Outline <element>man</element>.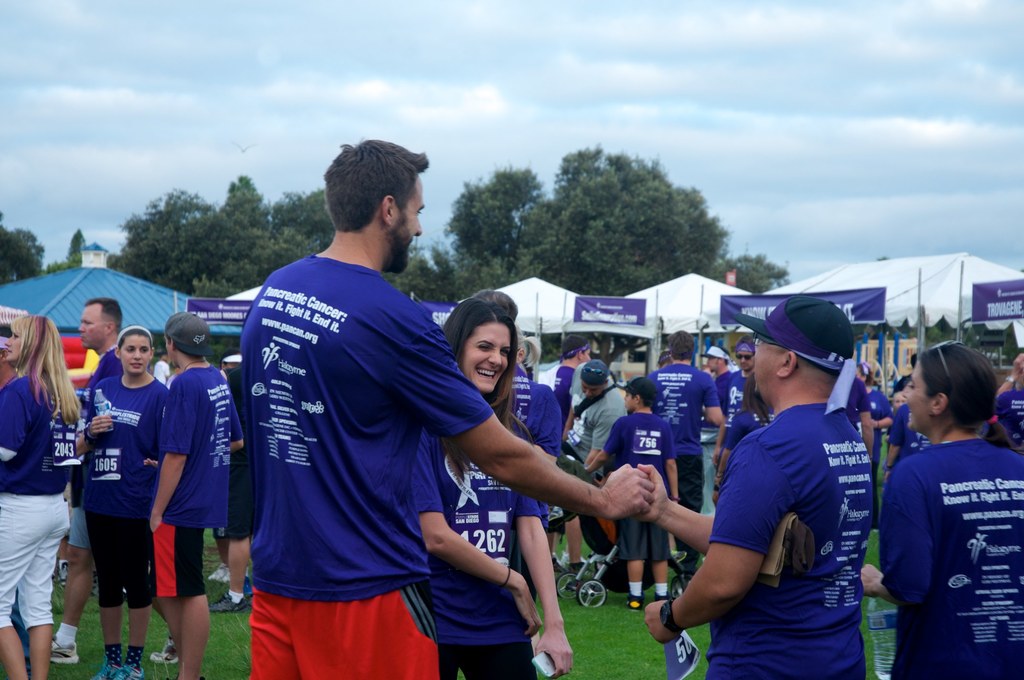
Outline: crop(644, 293, 876, 679).
